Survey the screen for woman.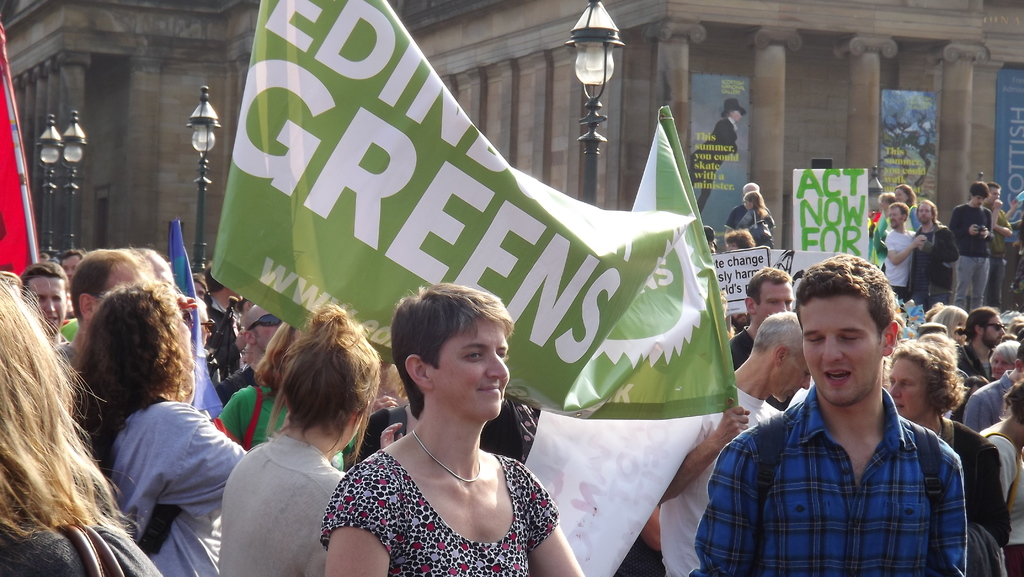
Survey found: bbox(221, 305, 381, 576).
